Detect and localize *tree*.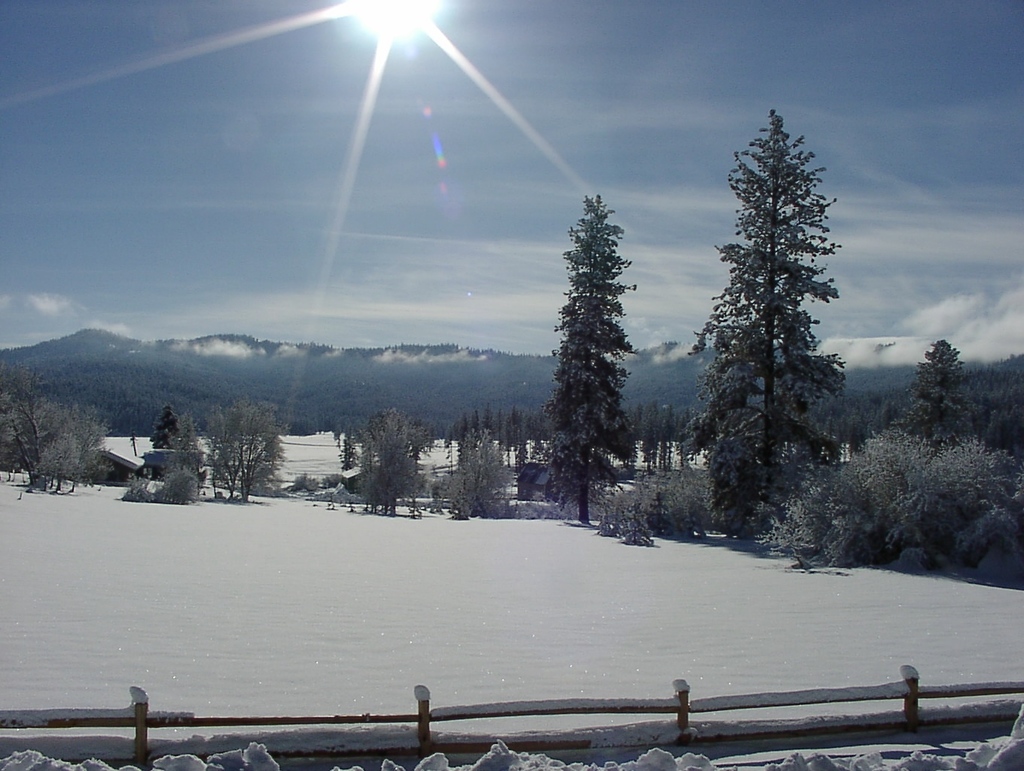
Localized at l=167, t=412, r=202, b=449.
